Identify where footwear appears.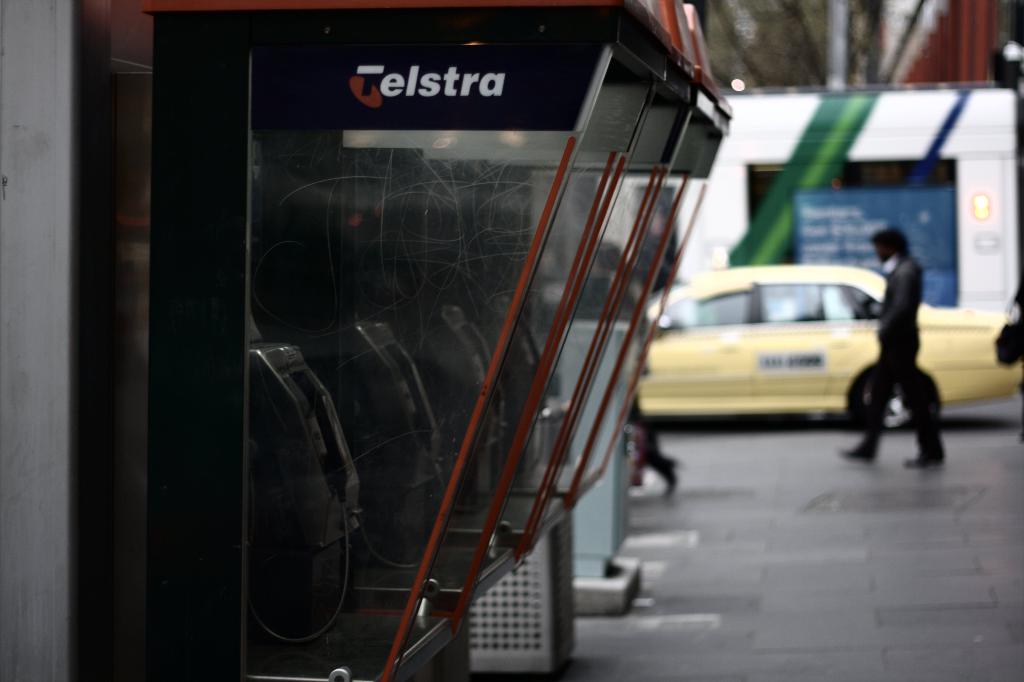
Appears at (902,418,947,471).
